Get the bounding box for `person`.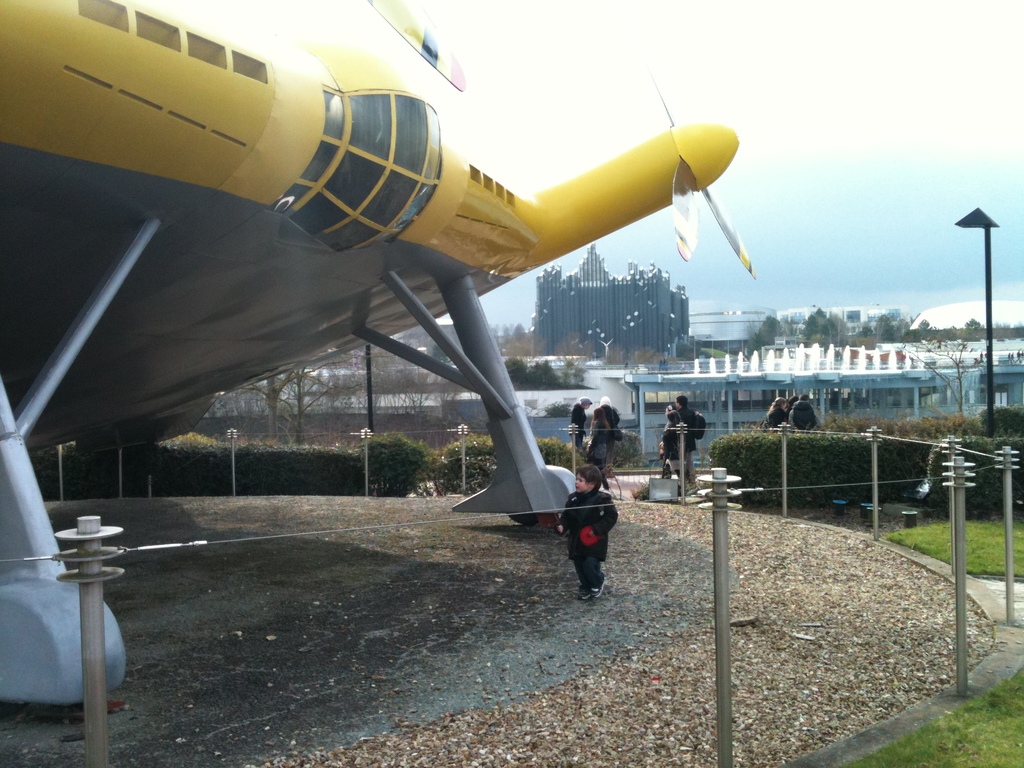
790 394 820 430.
